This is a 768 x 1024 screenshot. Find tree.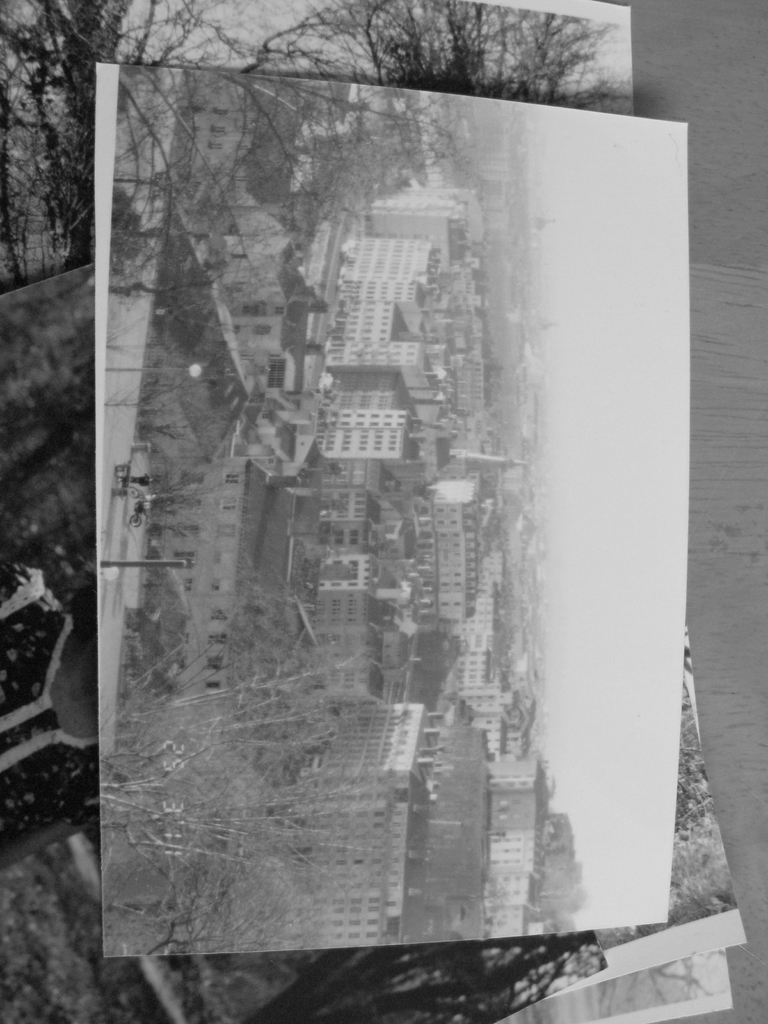
Bounding box: rect(116, 74, 476, 288).
